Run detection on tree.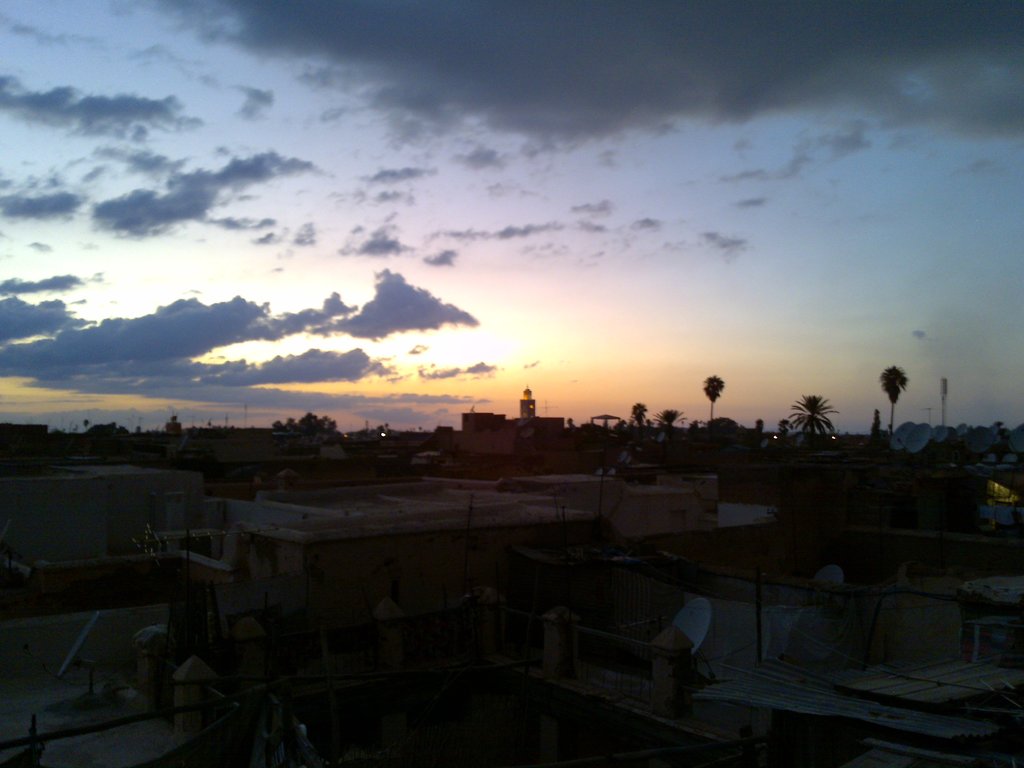
Result: x1=701, y1=415, x2=737, y2=436.
